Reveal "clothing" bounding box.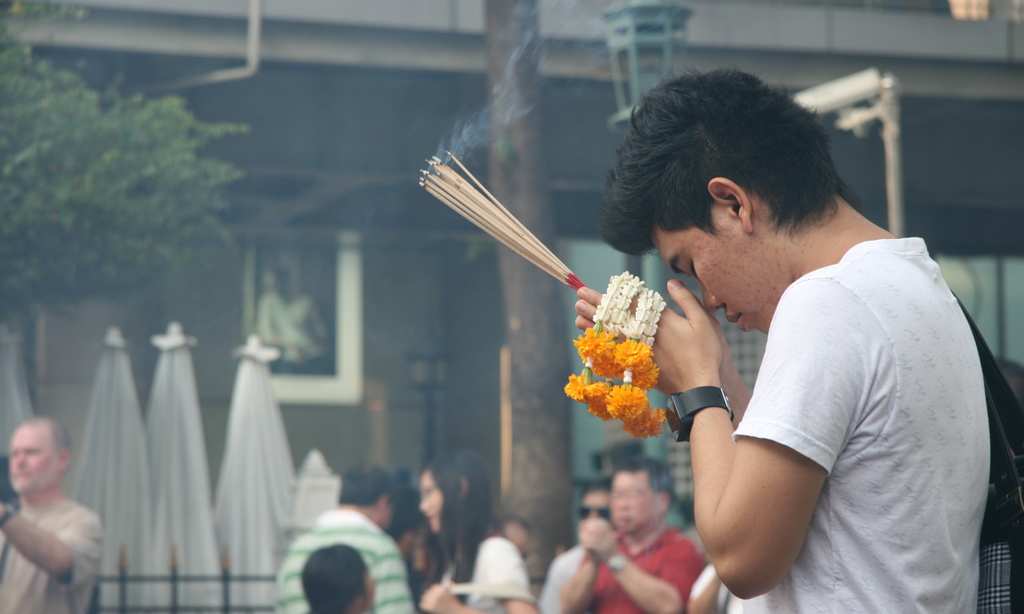
Revealed: (260, 295, 327, 367).
